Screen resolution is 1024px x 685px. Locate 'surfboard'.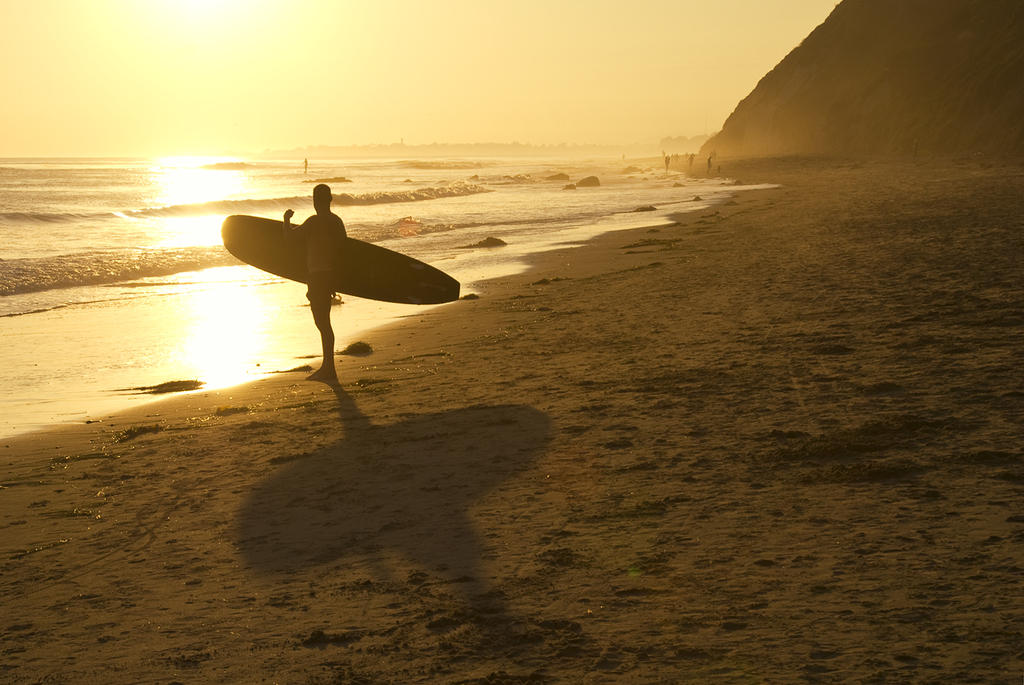
[221, 210, 461, 308].
